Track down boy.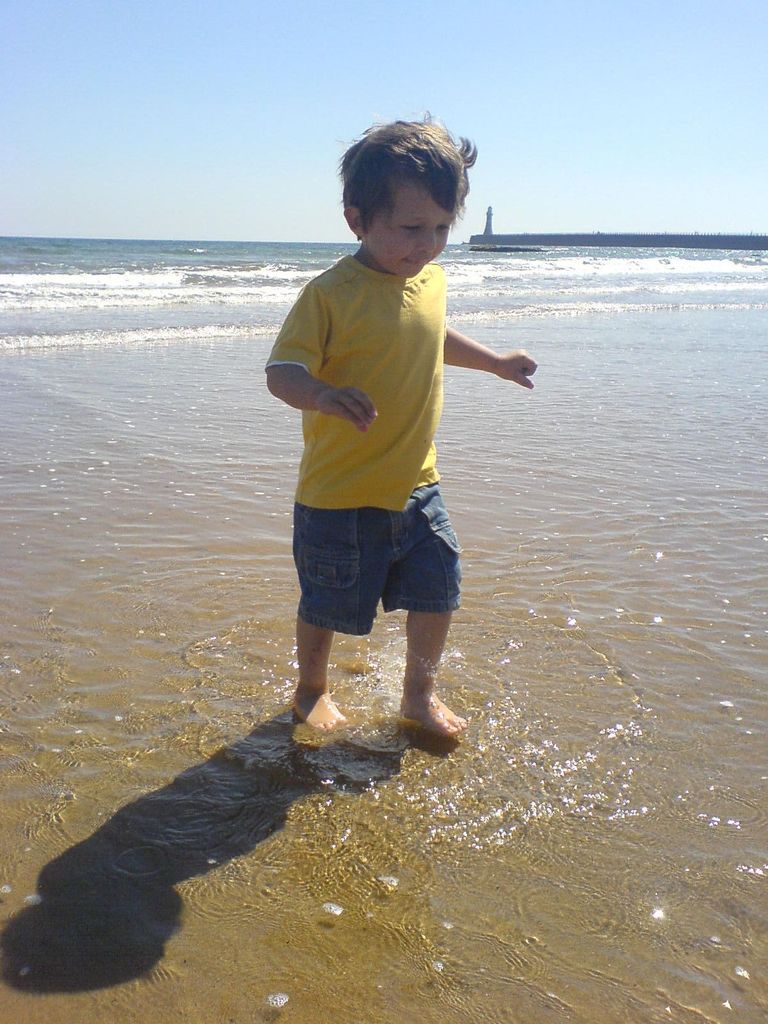
Tracked to box=[241, 152, 534, 783].
